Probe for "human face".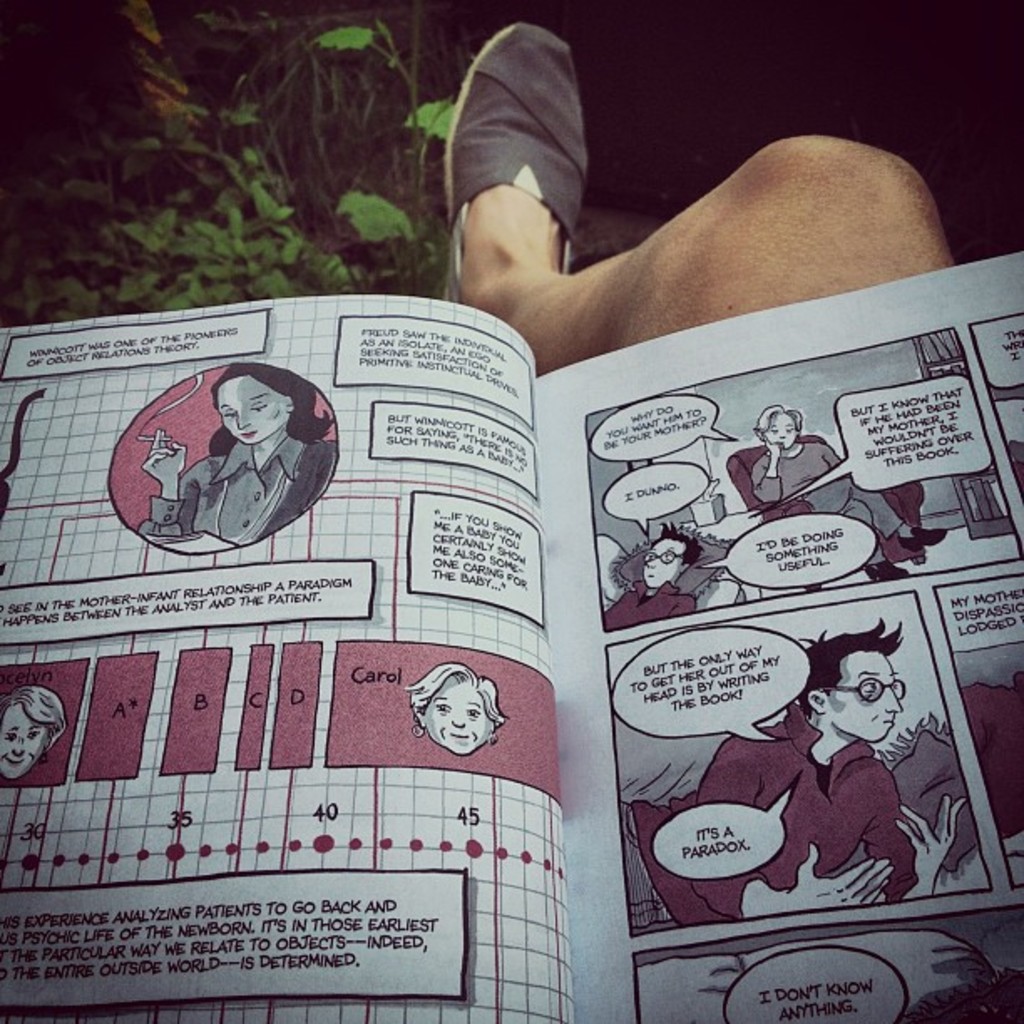
Probe result: l=641, t=534, r=686, b=587.
